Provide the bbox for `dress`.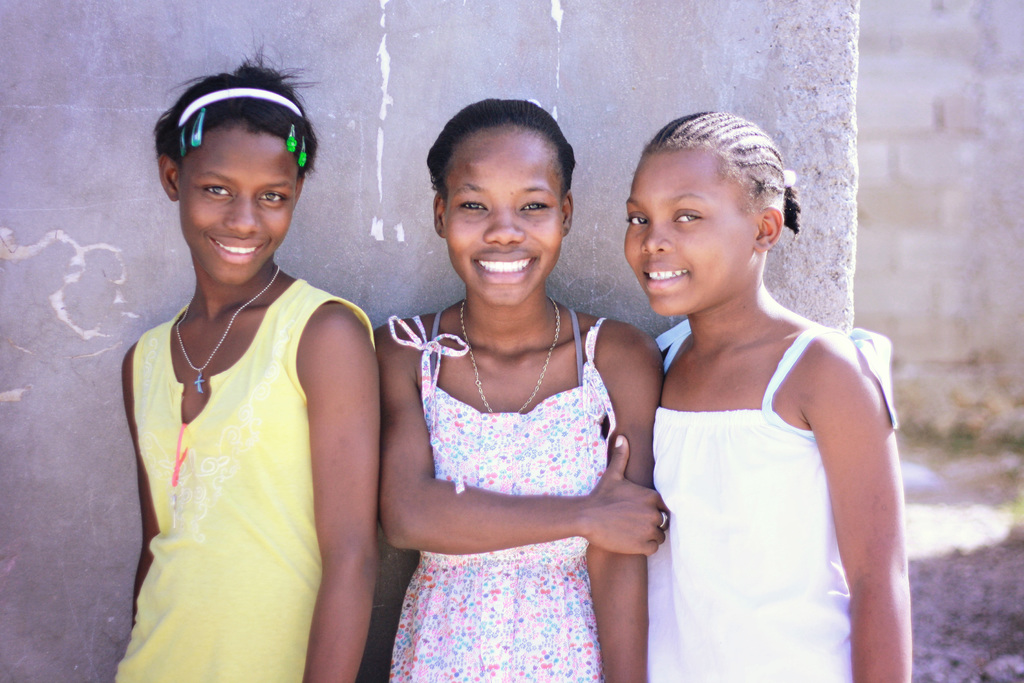
box=[643, 305, 900, 682].
